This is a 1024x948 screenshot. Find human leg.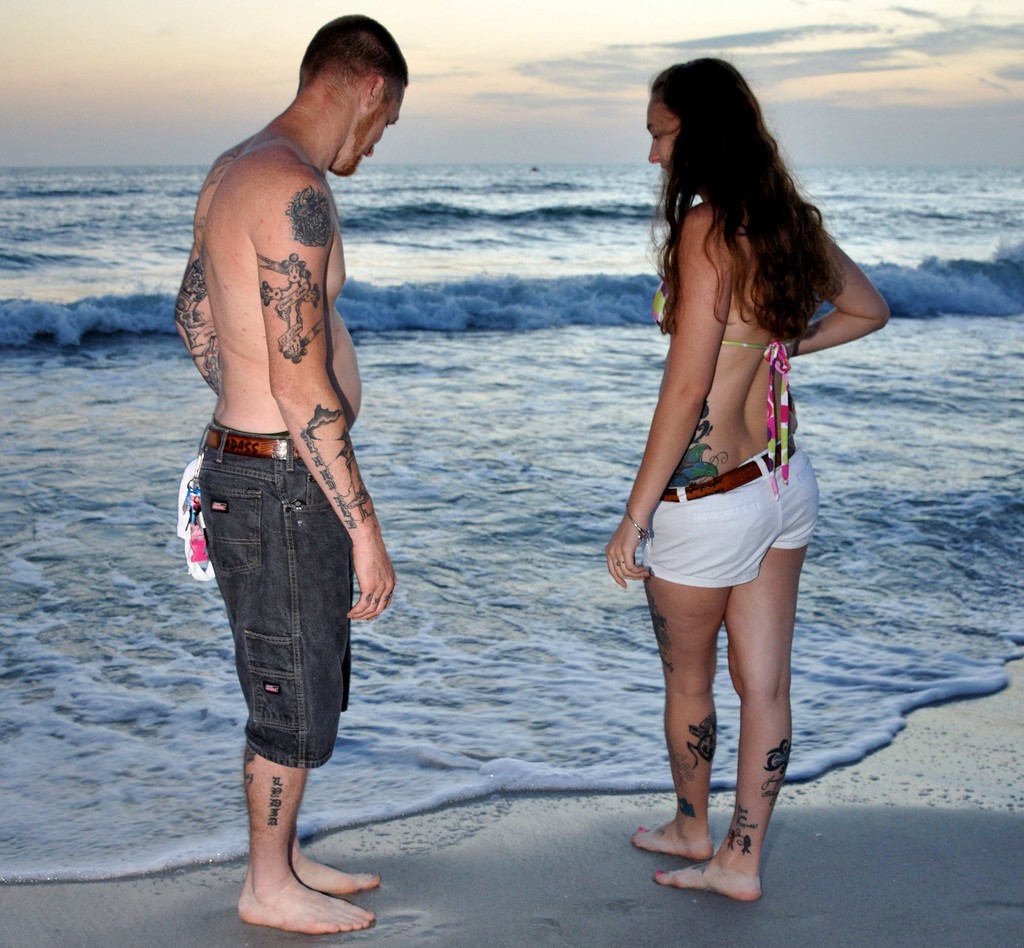
Bounding box: (x1=650, y1=460, x2=822, y2=912).
